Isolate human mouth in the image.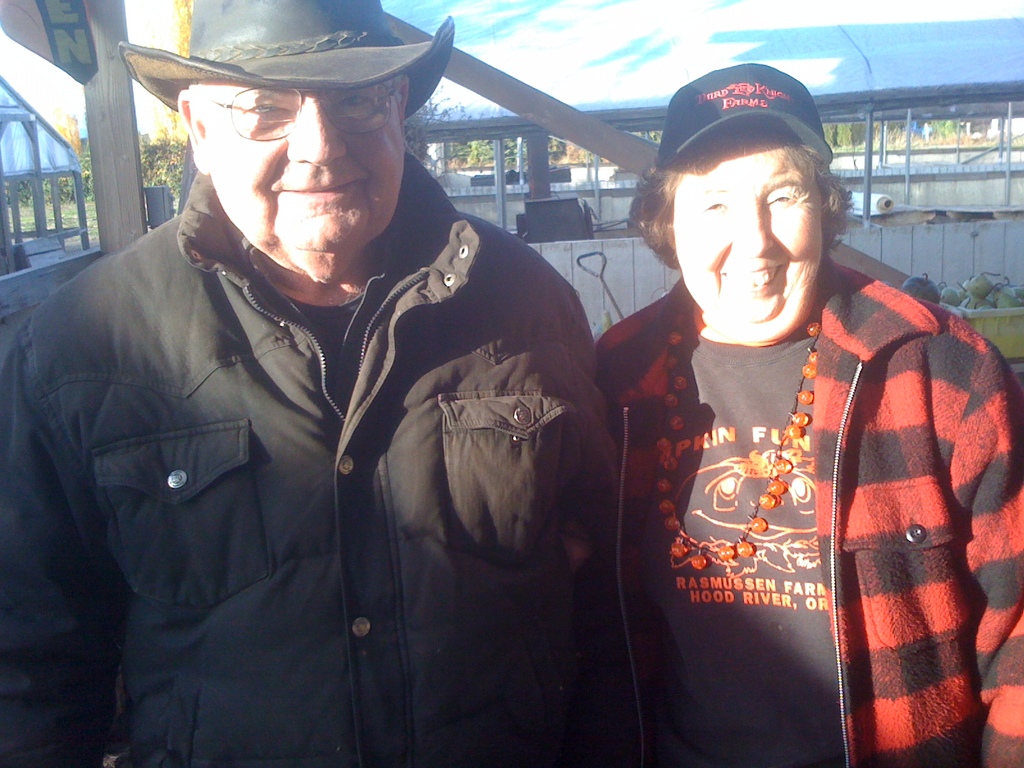
Isolated region: select_region(272, 179, 365, 201).
